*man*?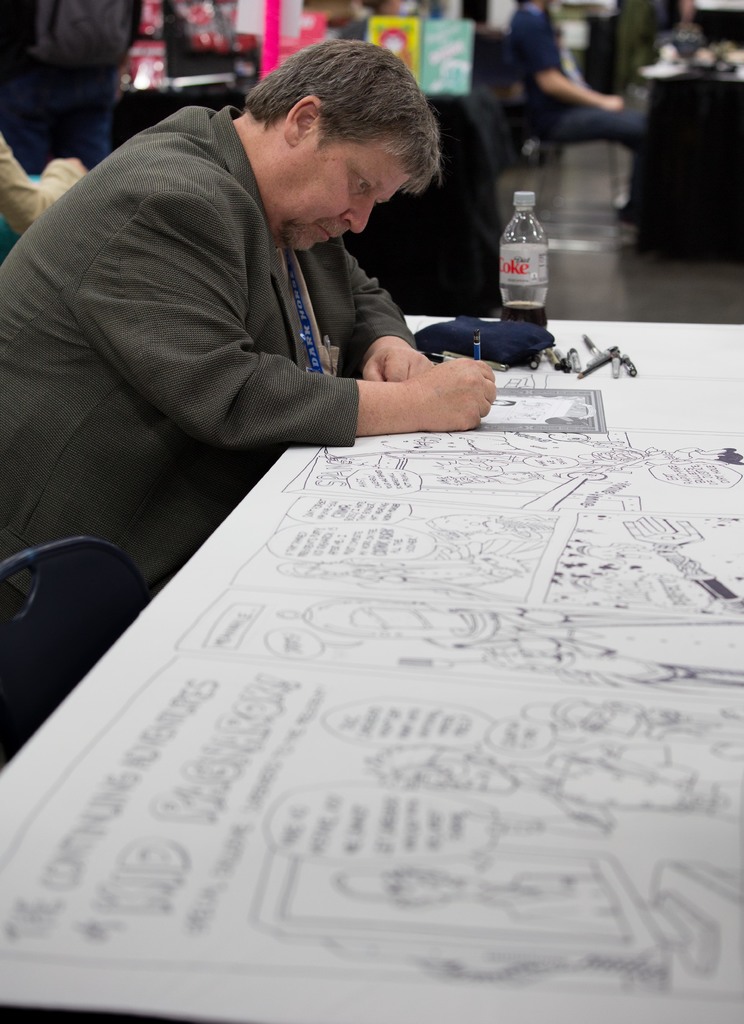
box(0, 48, 580, 716)
